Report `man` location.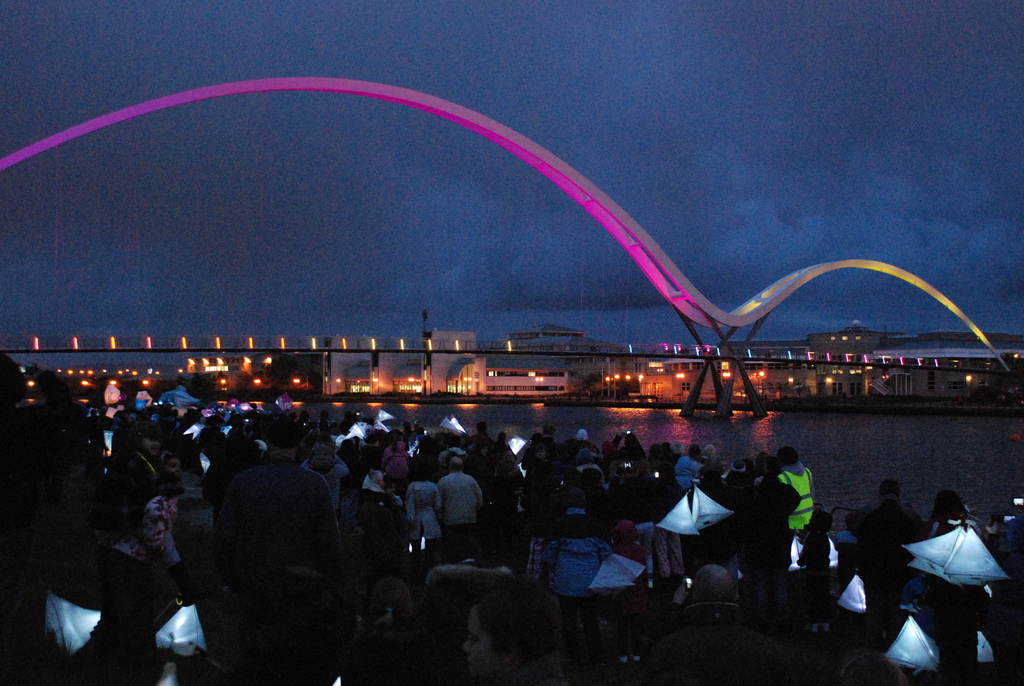
Report: box(849, 475, 915, 588).
